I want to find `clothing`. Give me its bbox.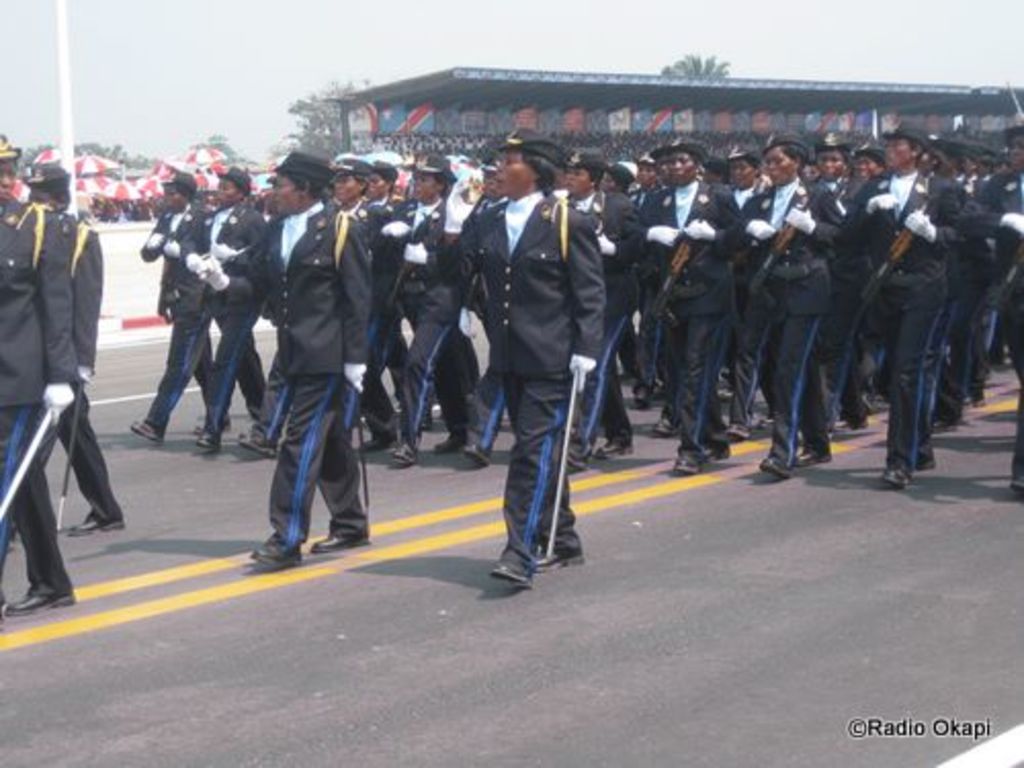
[377, 182, 463, 438].
